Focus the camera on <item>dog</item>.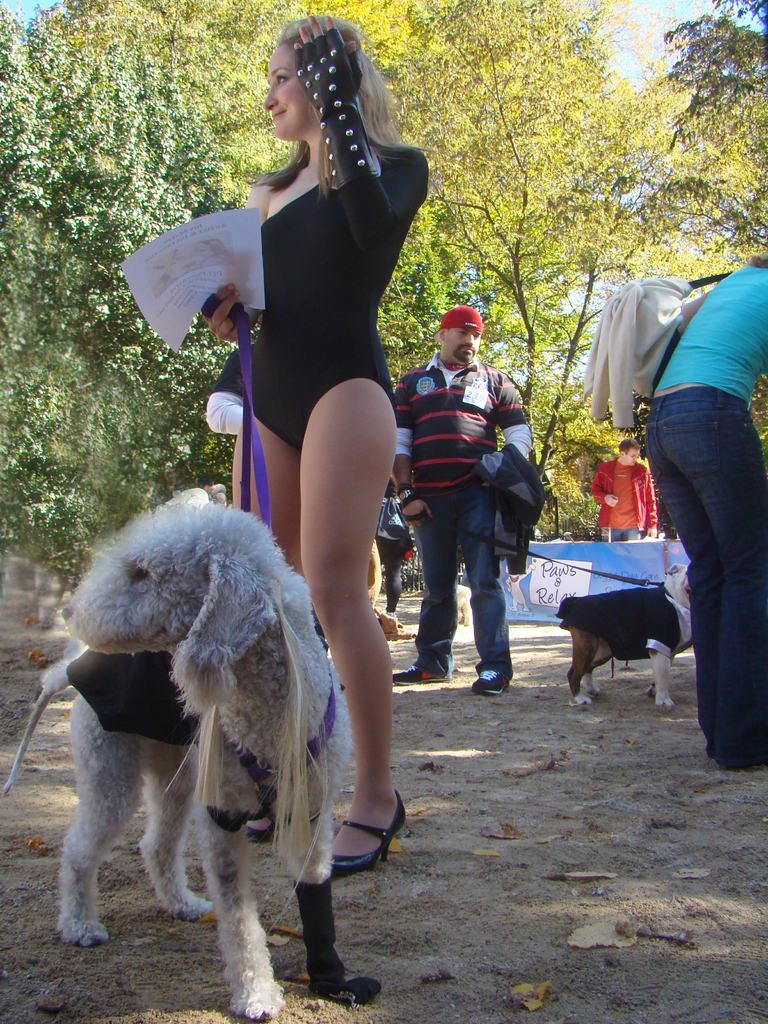
Focus region: {"x1": 0, "y1": 482, "x2": 339, "y2": 1023}.
